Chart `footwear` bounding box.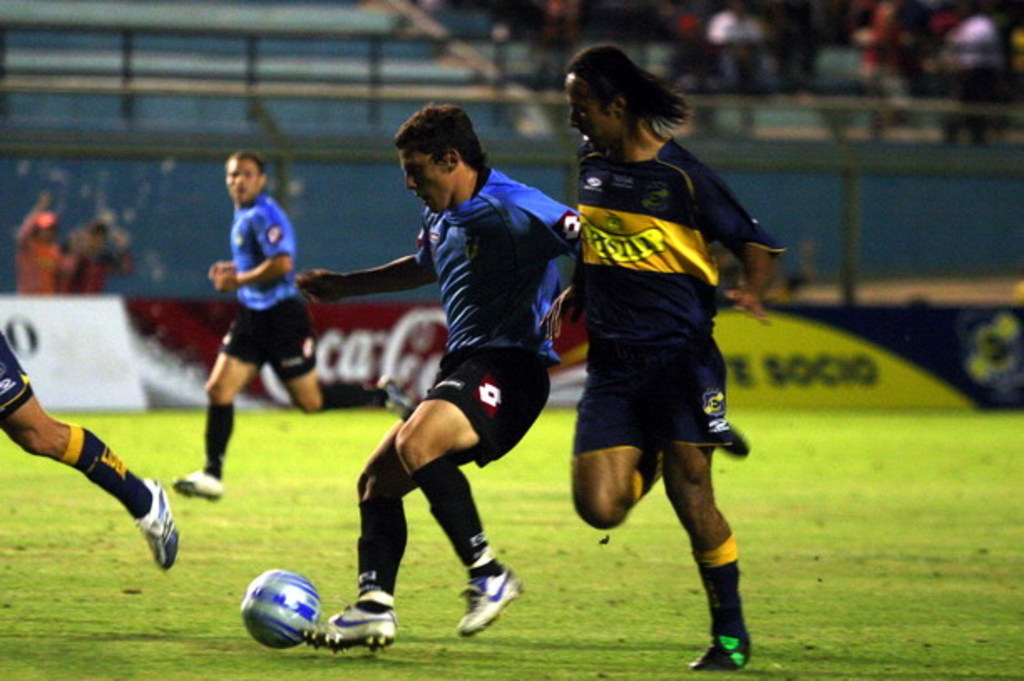
Charted: (x1=689, y1=636, x2=751, y2=673).
